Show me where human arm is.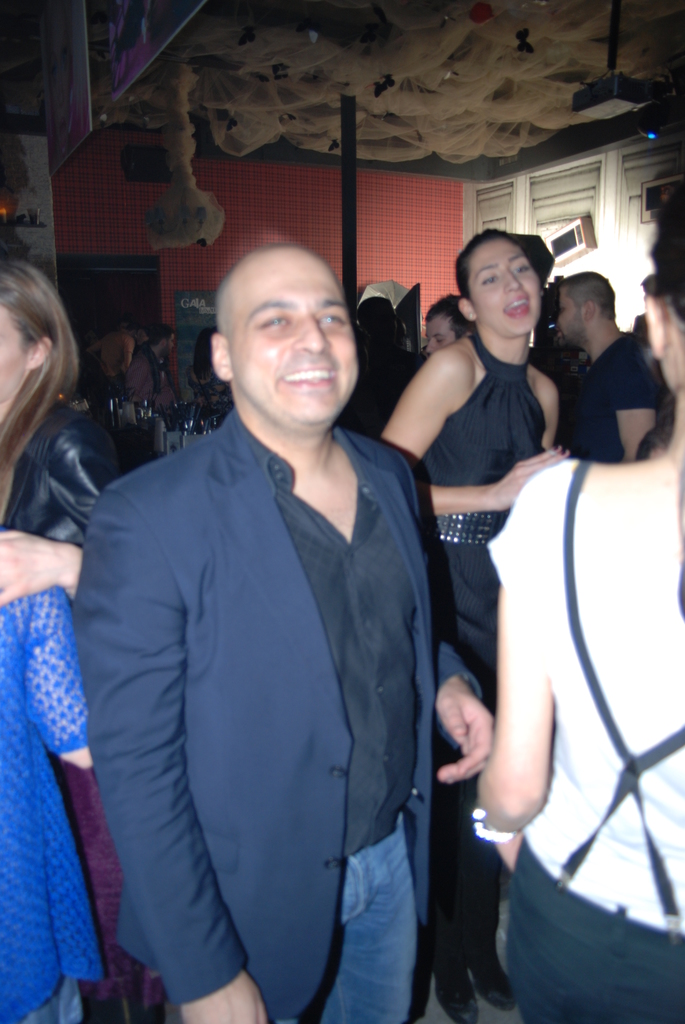
human arm is at x1=74 y1=490 x2=281 y2=1023.
